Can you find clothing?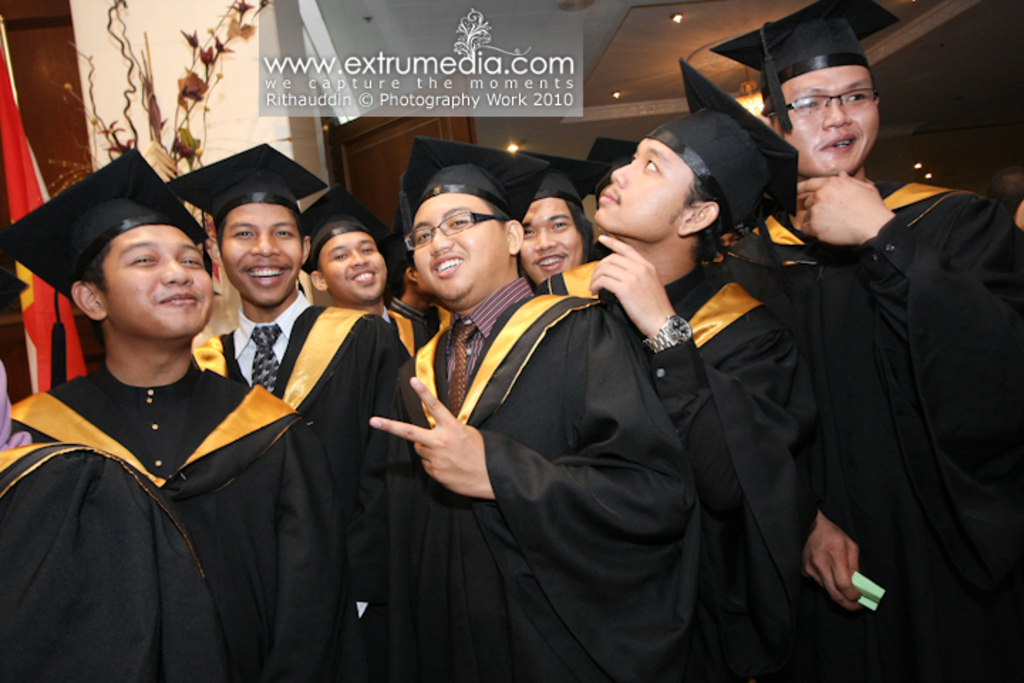
Yes, bounding box: left=748, top=162, right=1023, bottom=682.
